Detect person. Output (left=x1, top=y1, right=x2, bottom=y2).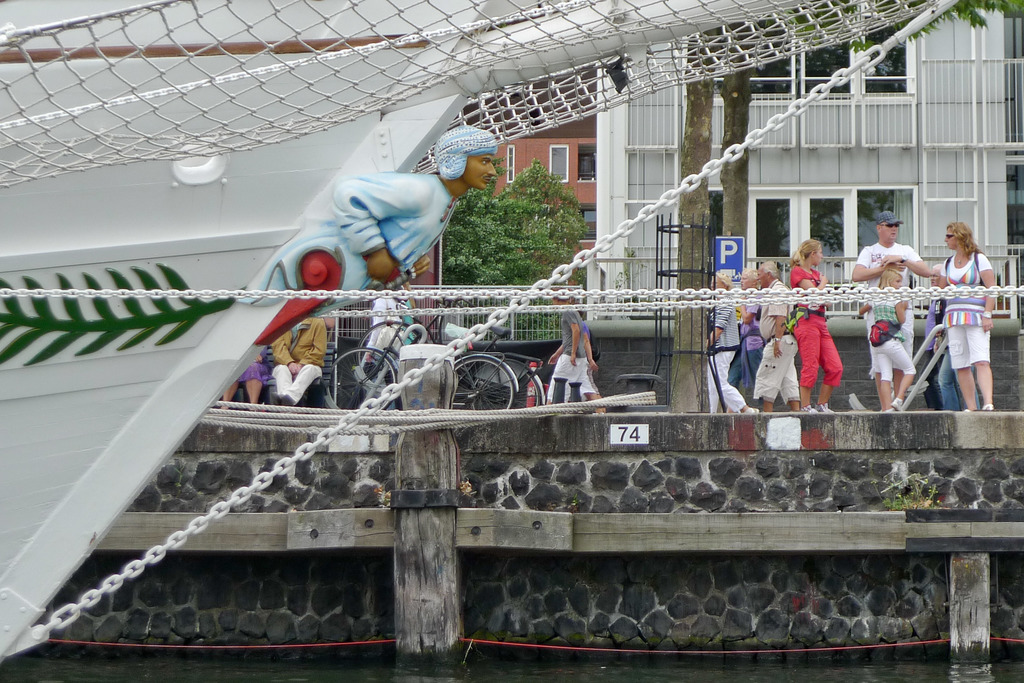
(left=541, top=284, right=605, bottom=414).
